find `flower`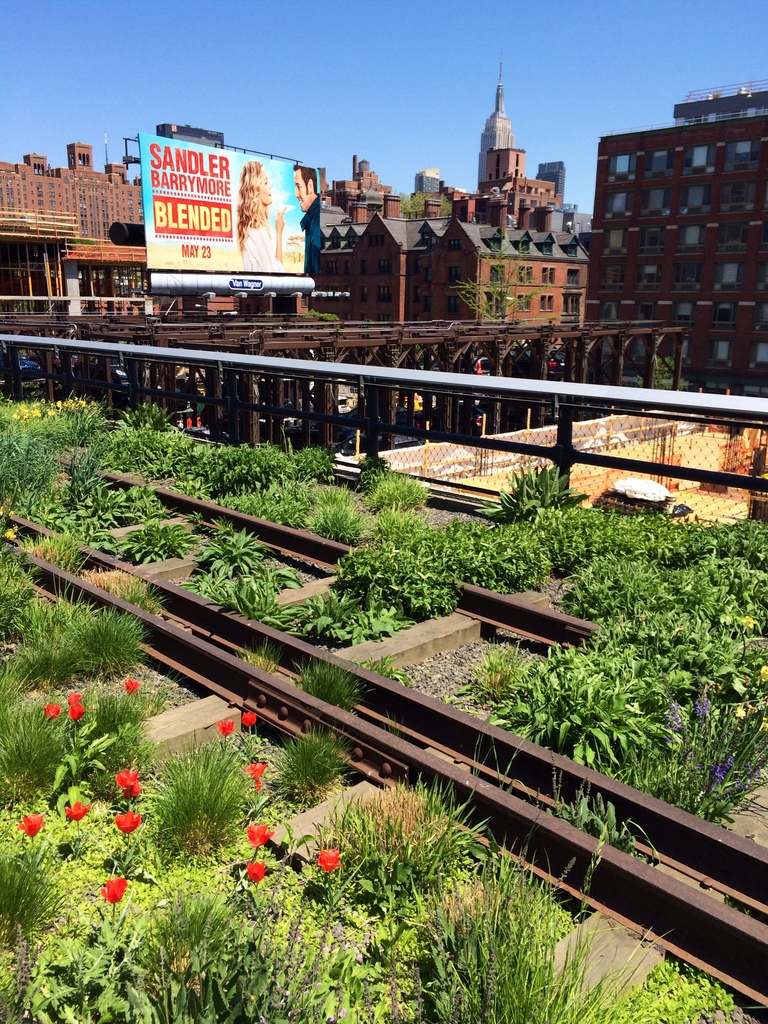
{"left": 72, "top": 695, "right": 84, "bottom": 716}
